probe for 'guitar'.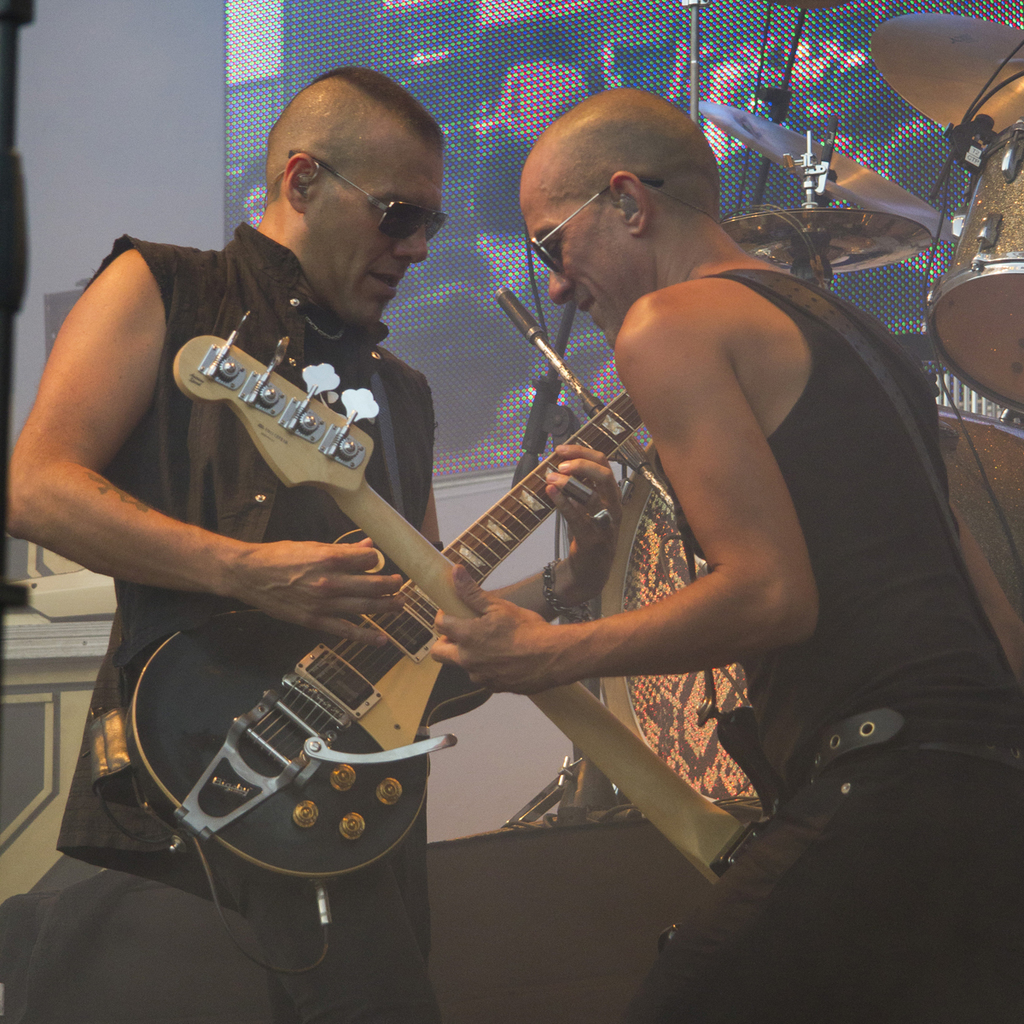
Probe result: crop(132, 388, 650, 884).
